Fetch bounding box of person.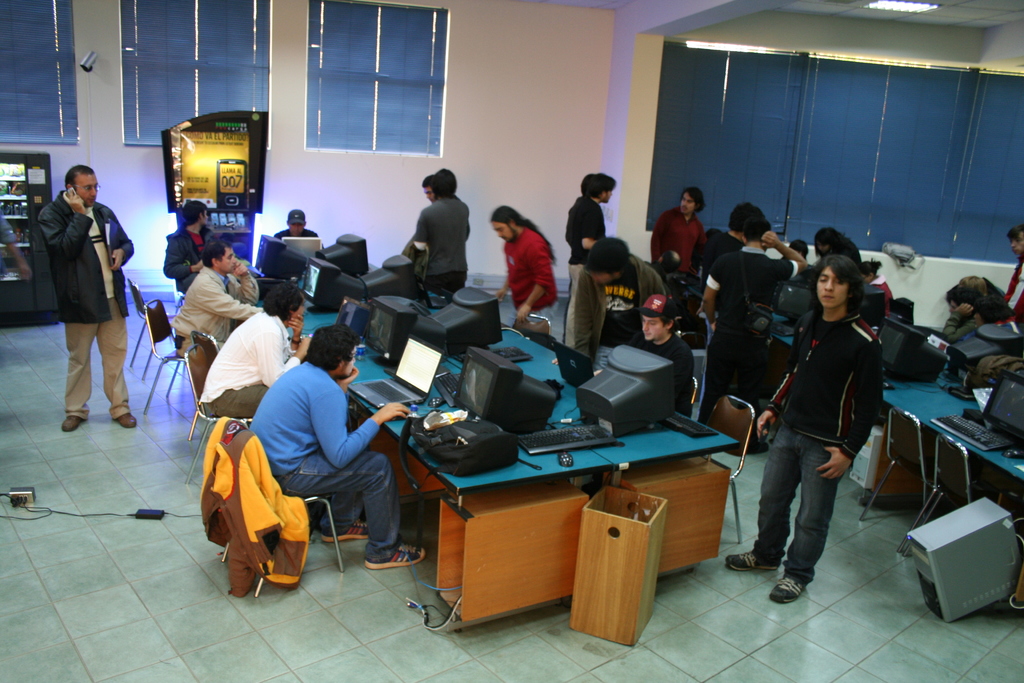
Bbox: (551, 236, 673, 363).
